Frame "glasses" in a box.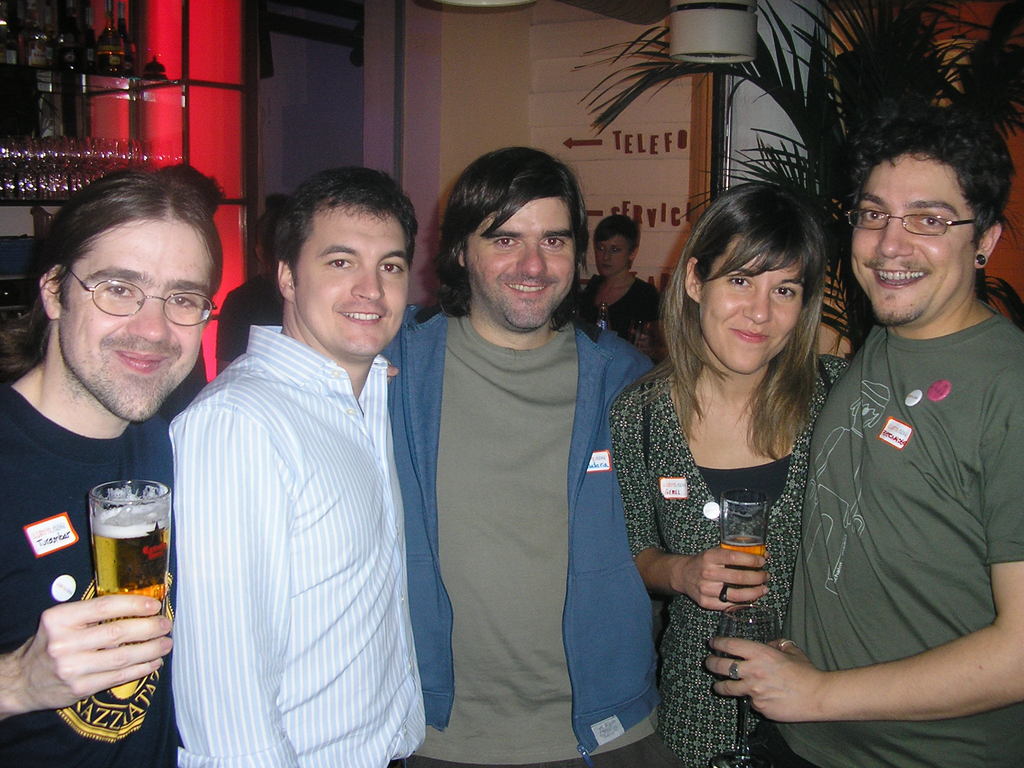
pyautogui.locateOnScreen(845, 212, 991, 236).
